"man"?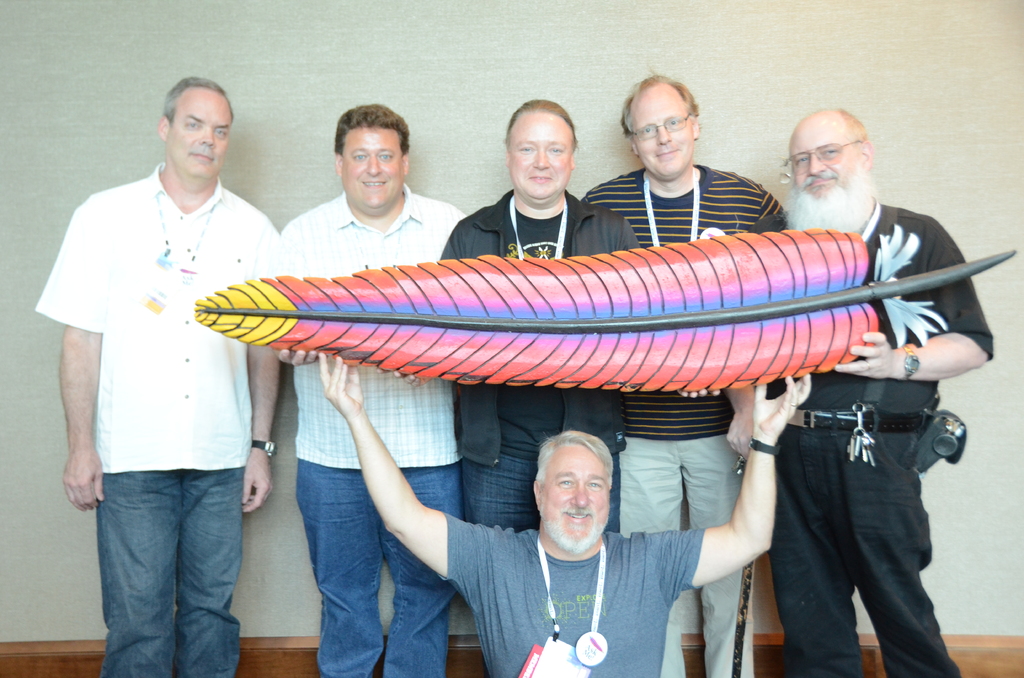
[left=33, top=75, right=284, bottom=677]
